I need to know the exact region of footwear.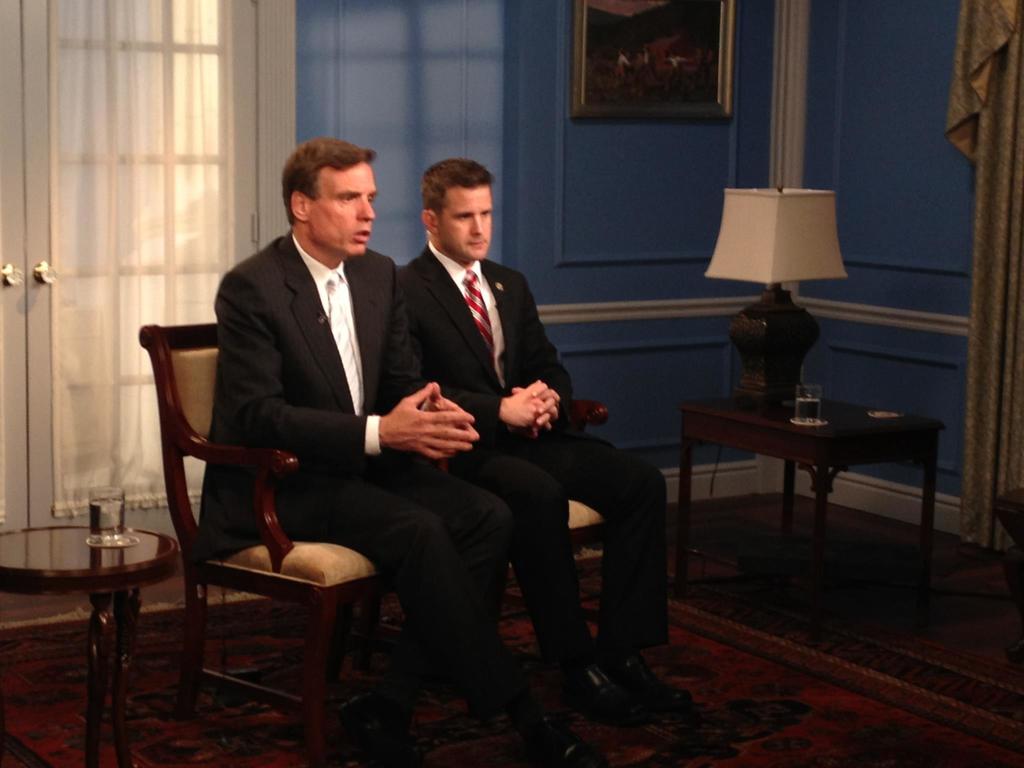
Region: crop(550, 662, 653, 726).
